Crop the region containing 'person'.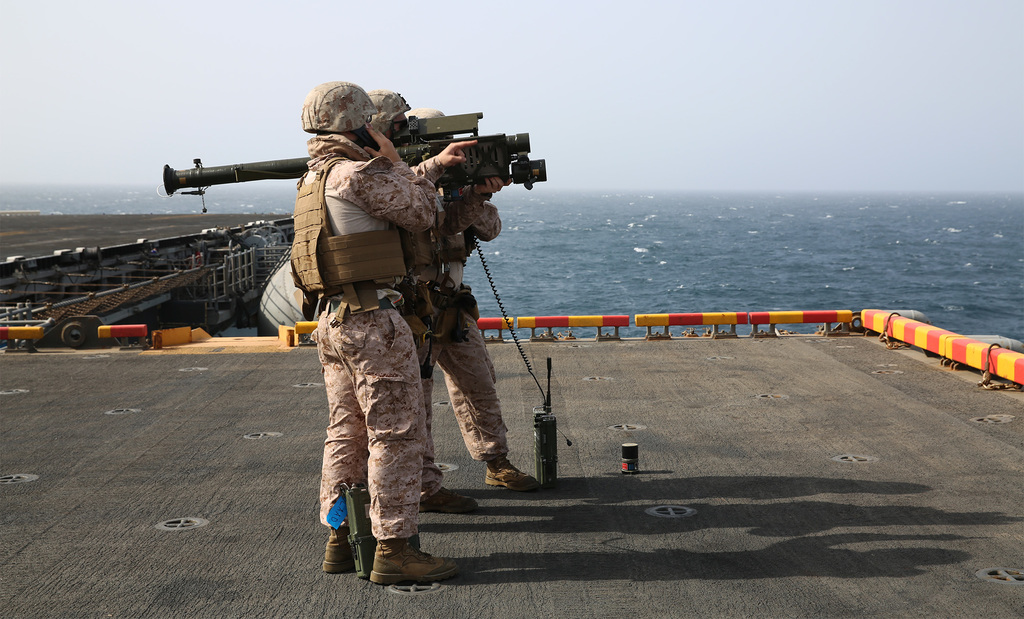
Crop region: (left=409, top=104, right=548, bottom=495).
